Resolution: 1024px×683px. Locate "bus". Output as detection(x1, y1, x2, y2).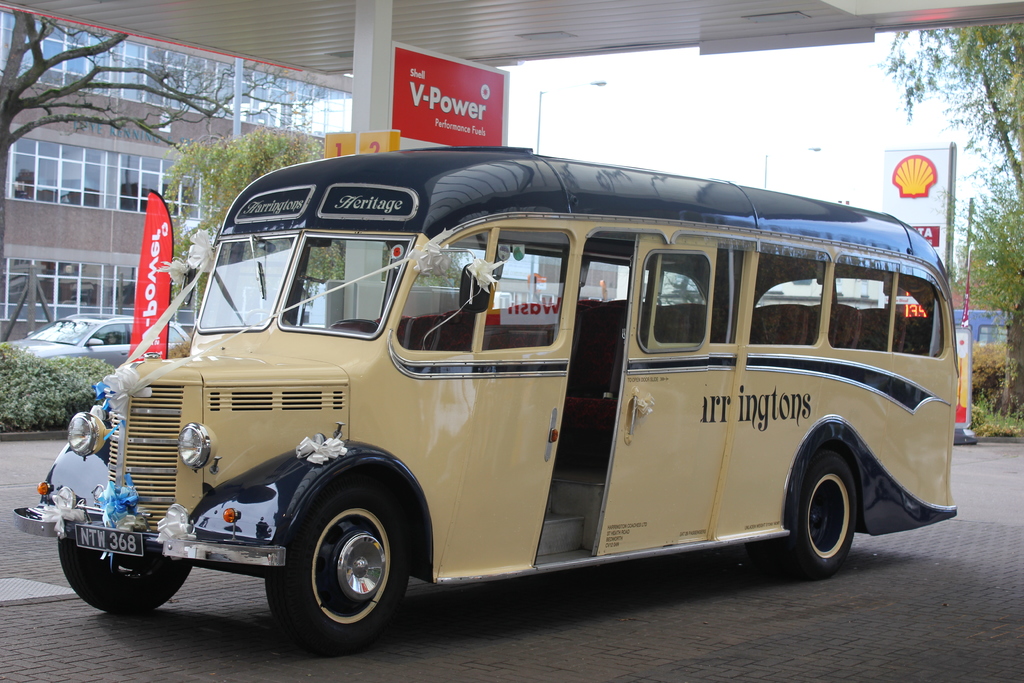
detection(10, 144, 957, 659).
